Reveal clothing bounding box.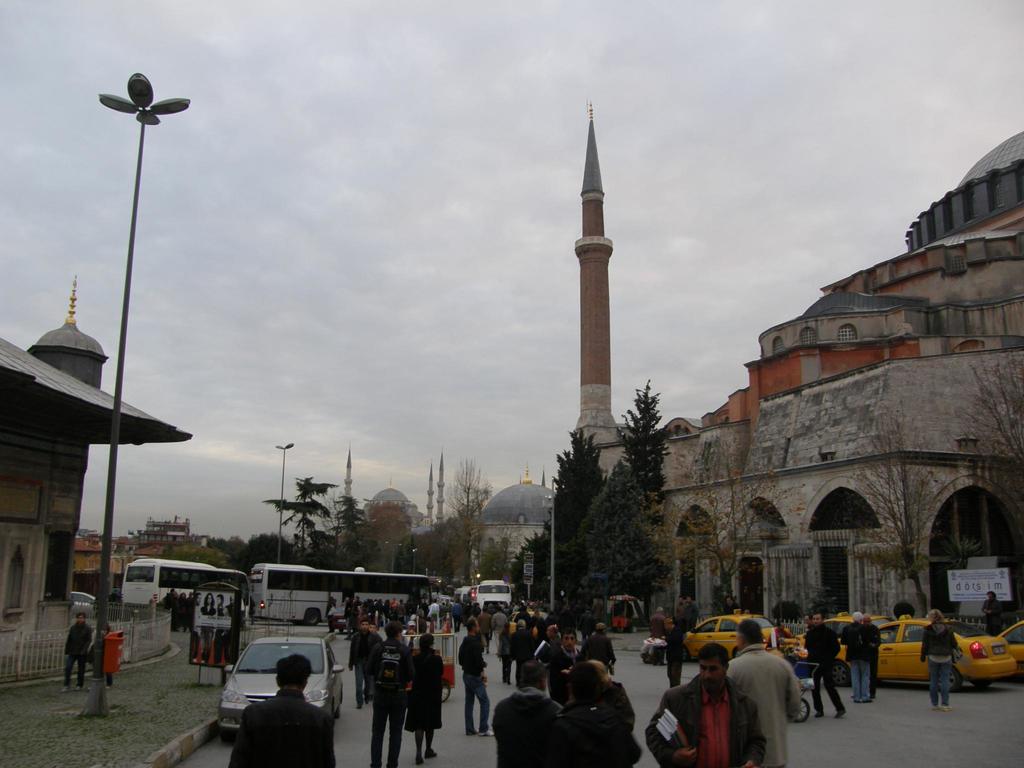
Revealed: [982, 596, 1004, 636].
